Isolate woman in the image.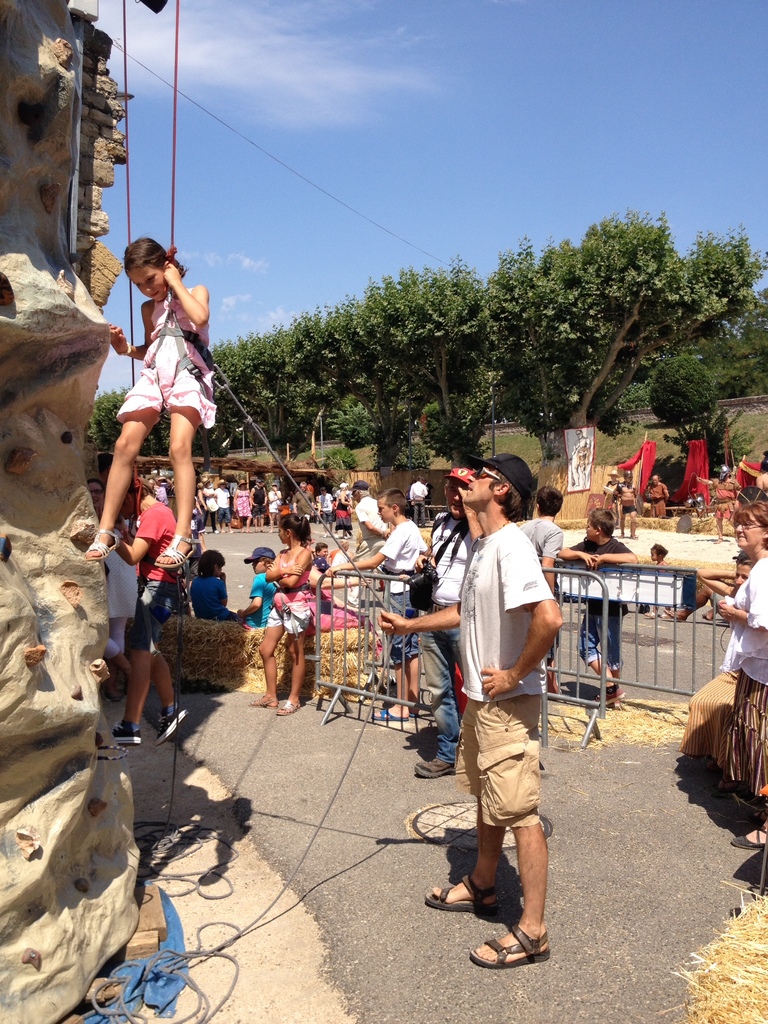
Isolated region: (x1=84, y1=477, x2=104, y2=524).
